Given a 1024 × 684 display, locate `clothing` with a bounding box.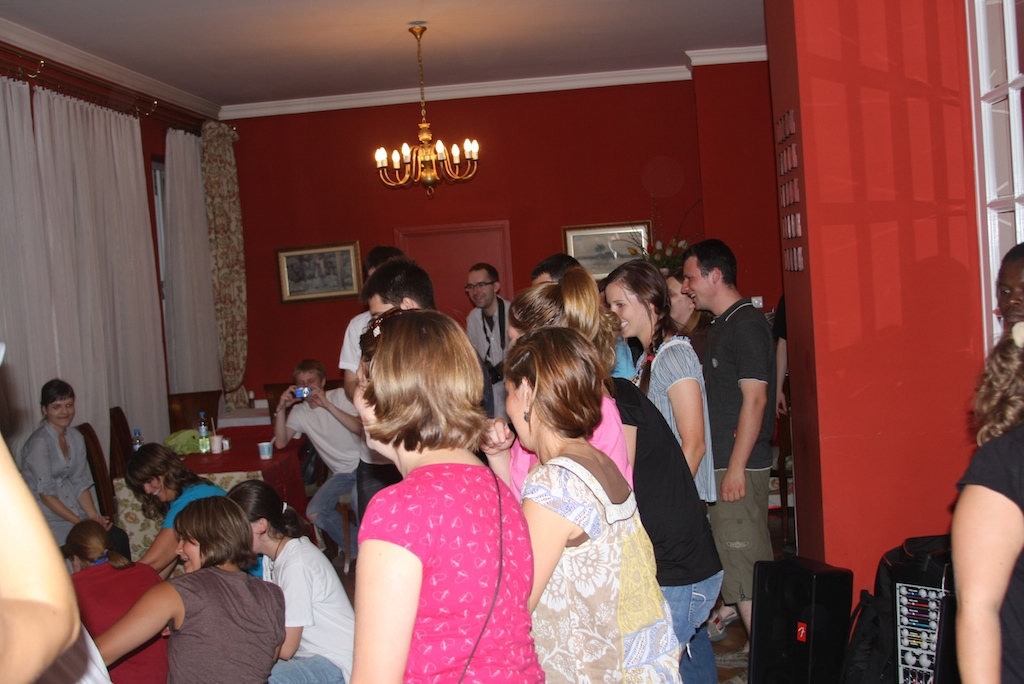
Located: <box>527,455,685,683</box>.
